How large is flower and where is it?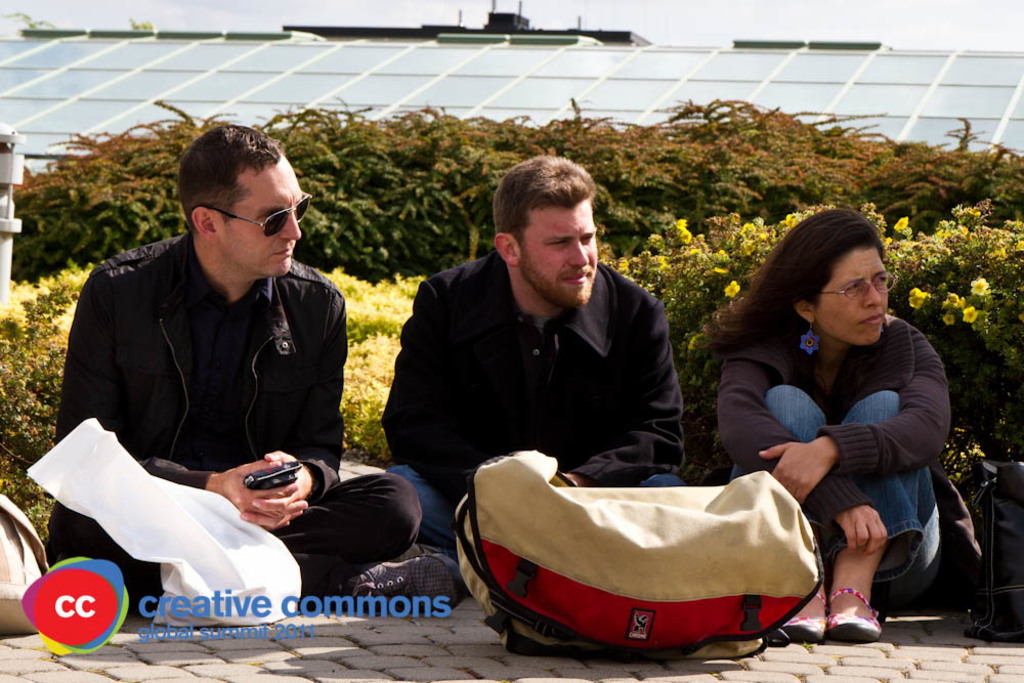
Bounding box: bbox=[944, 313, 958, 327].
